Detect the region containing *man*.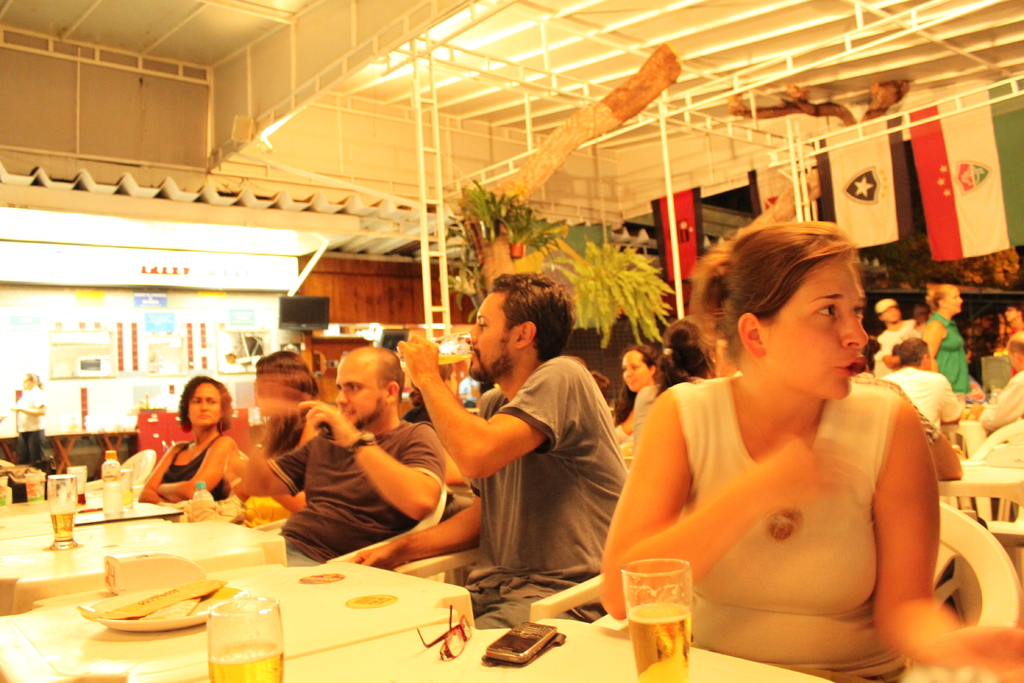
871,304,922,367.
